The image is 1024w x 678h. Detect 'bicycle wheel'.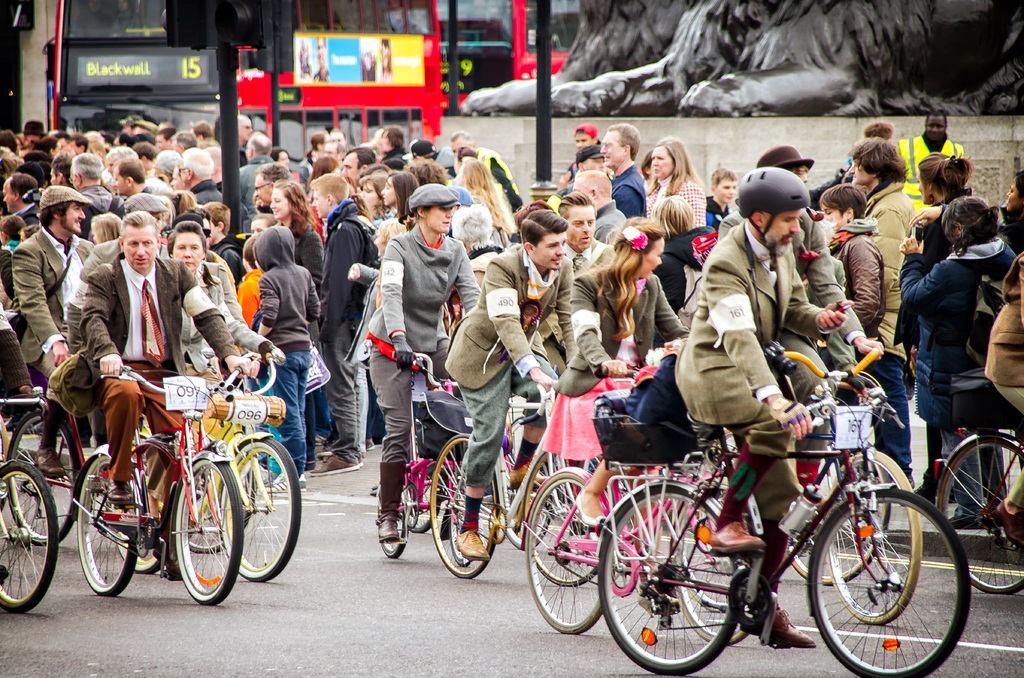
Detection: Rect(524, 453, 608, 582).
